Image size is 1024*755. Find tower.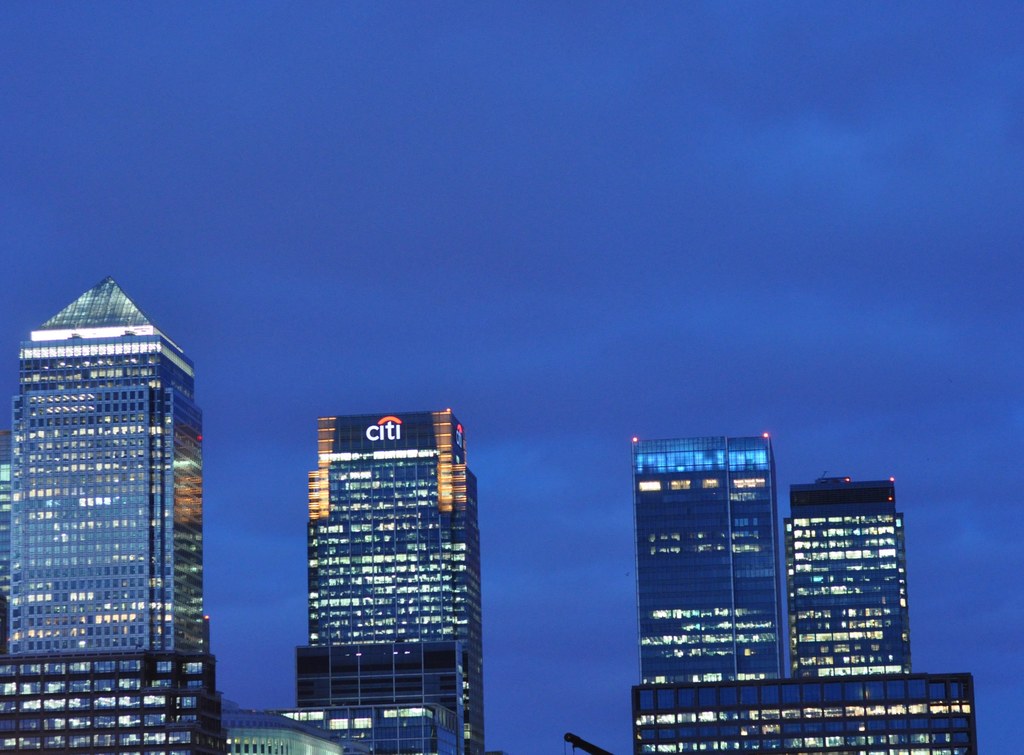
Rect(296, 408, 489, 754).
